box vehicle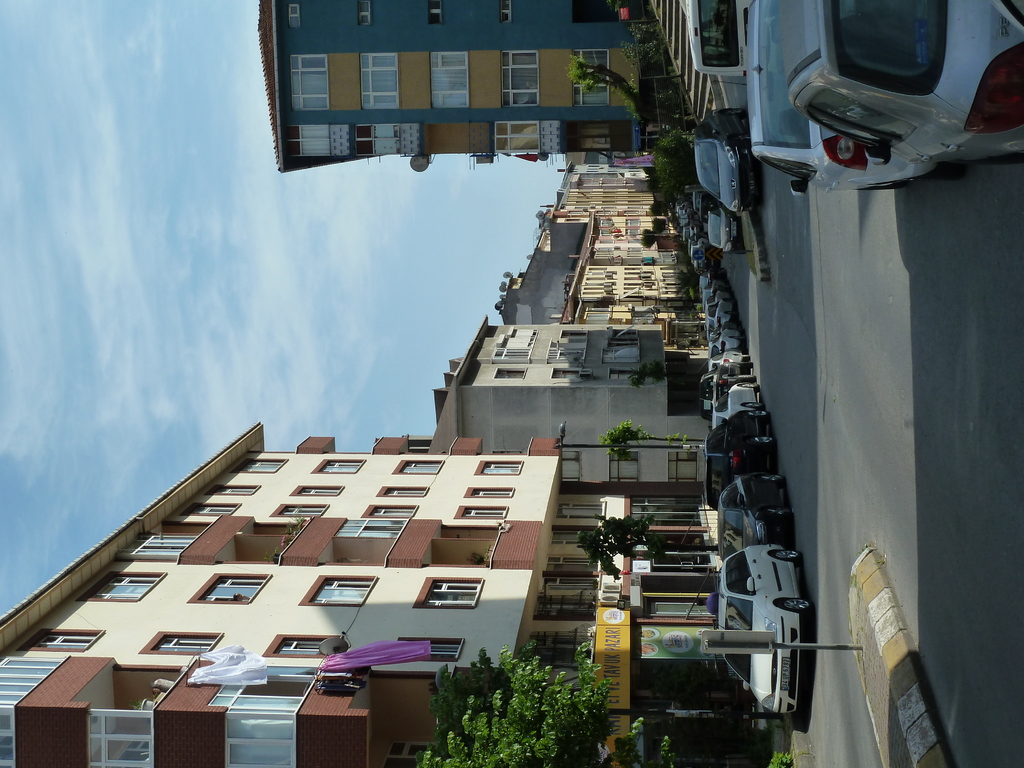
707:202:739:249
